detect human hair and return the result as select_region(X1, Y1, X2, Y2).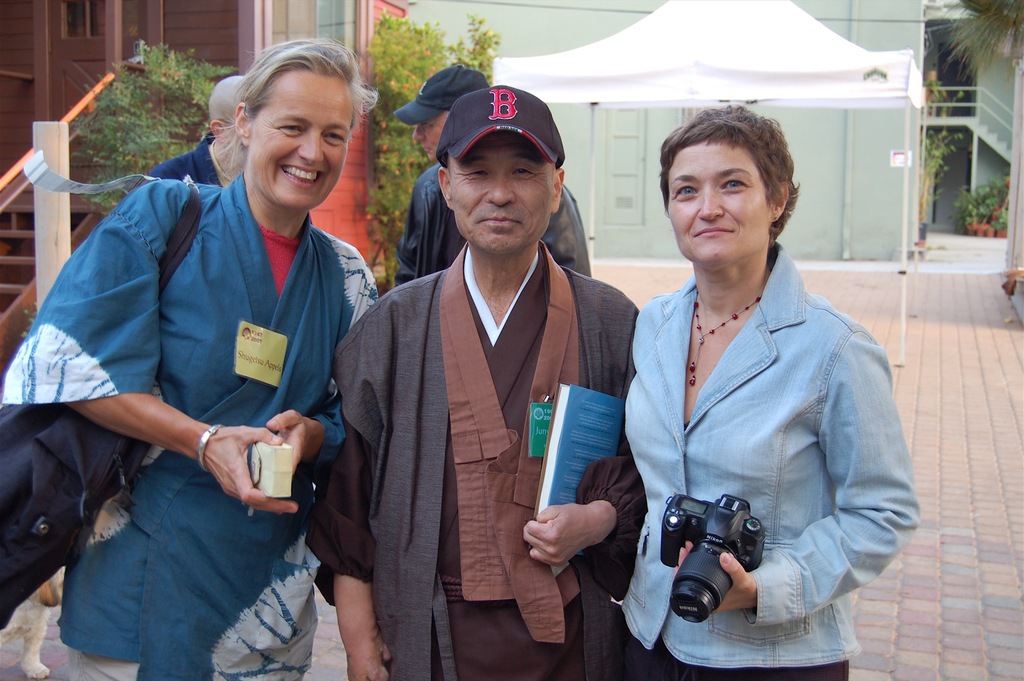
select_region(201, 32, 381, 175).
